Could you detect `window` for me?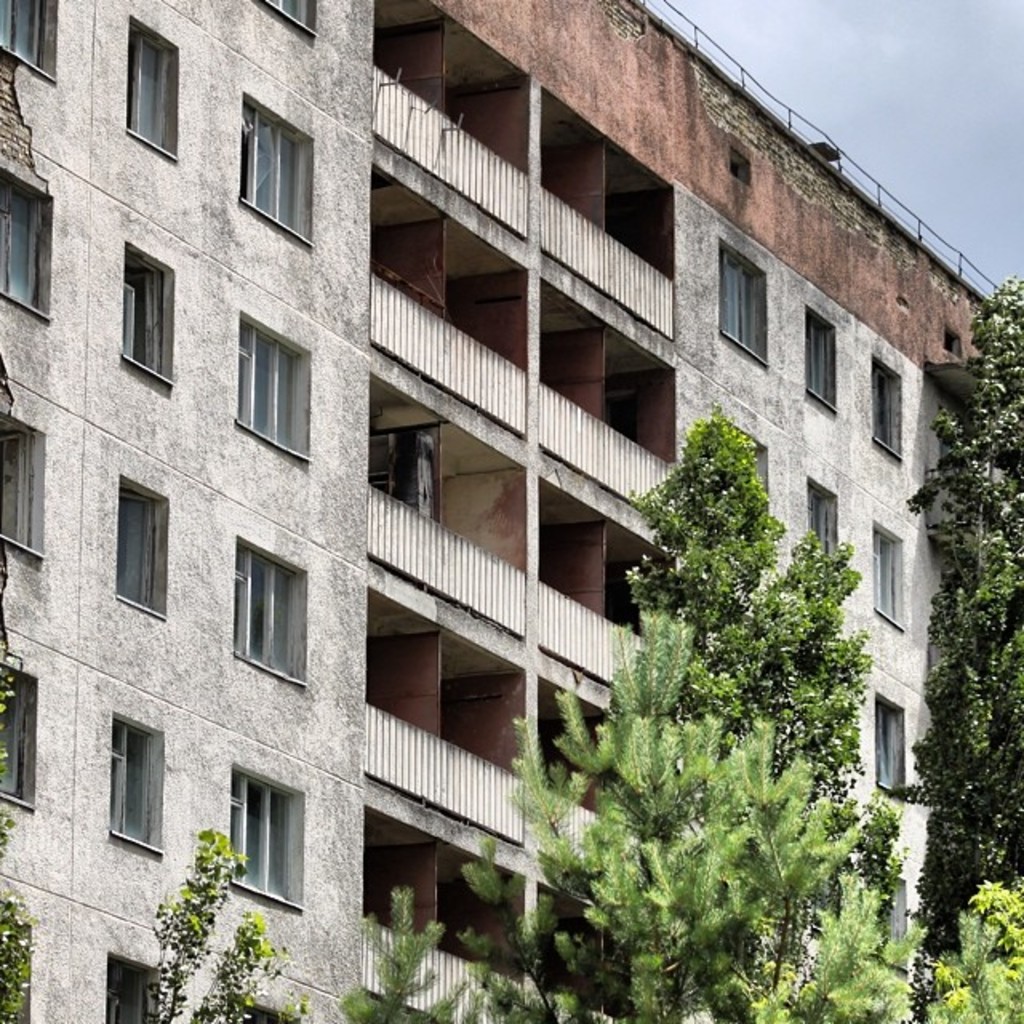
Detection result: 224 765 306 915.
